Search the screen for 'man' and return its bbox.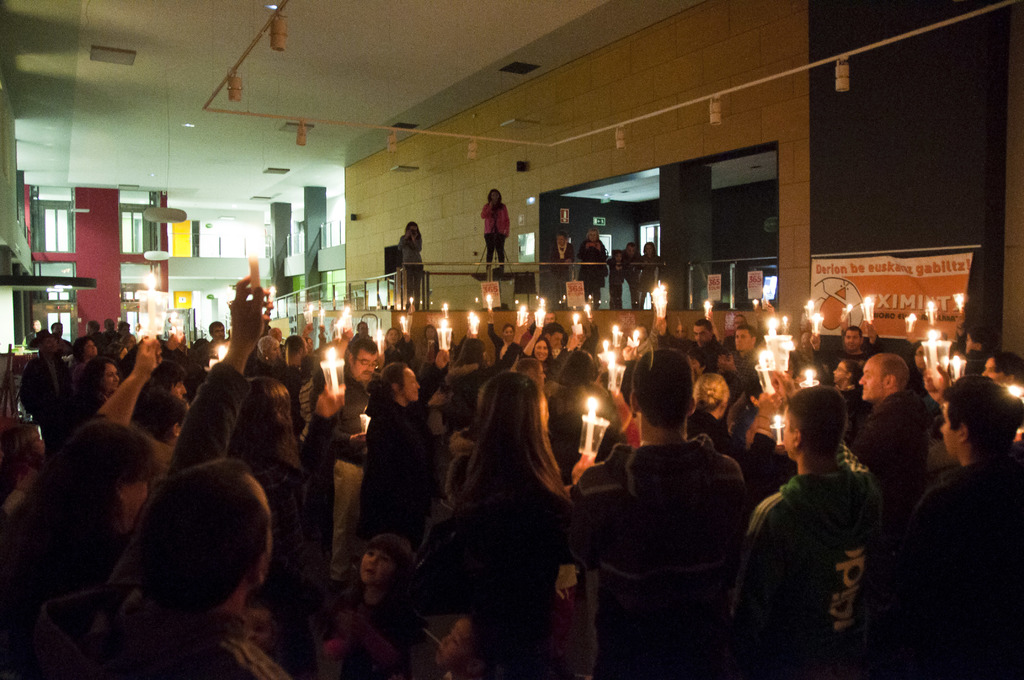
Found: (748, 362, 926, 677).
